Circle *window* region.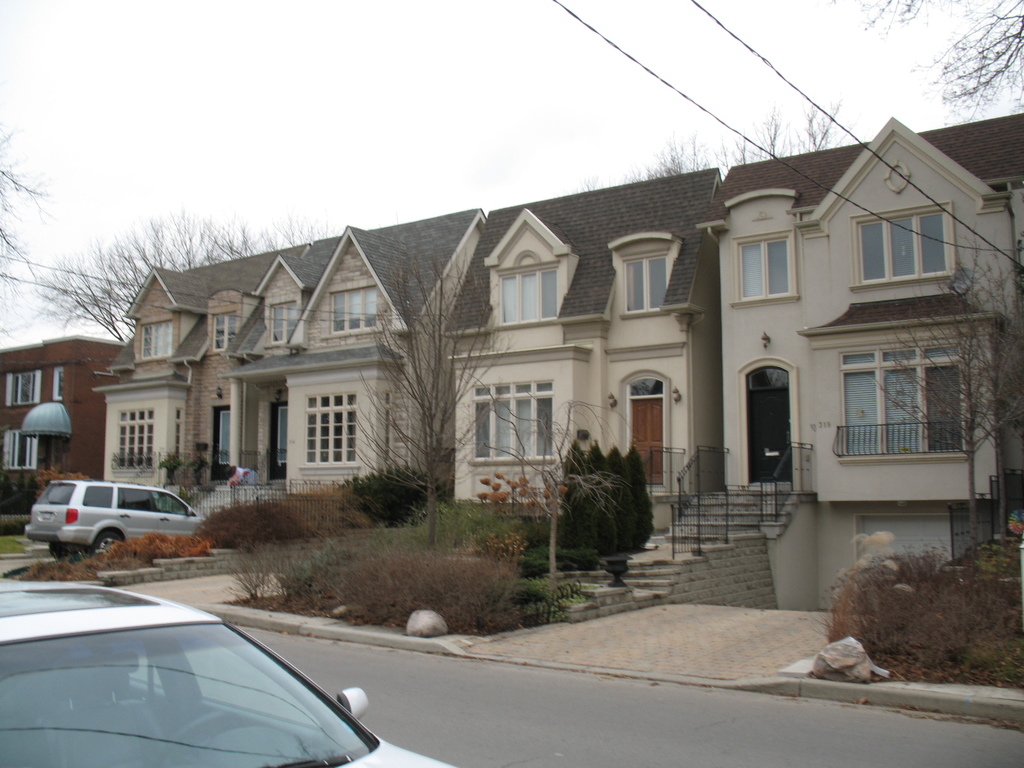
Region: select_region(9, 366, 46, 410).
